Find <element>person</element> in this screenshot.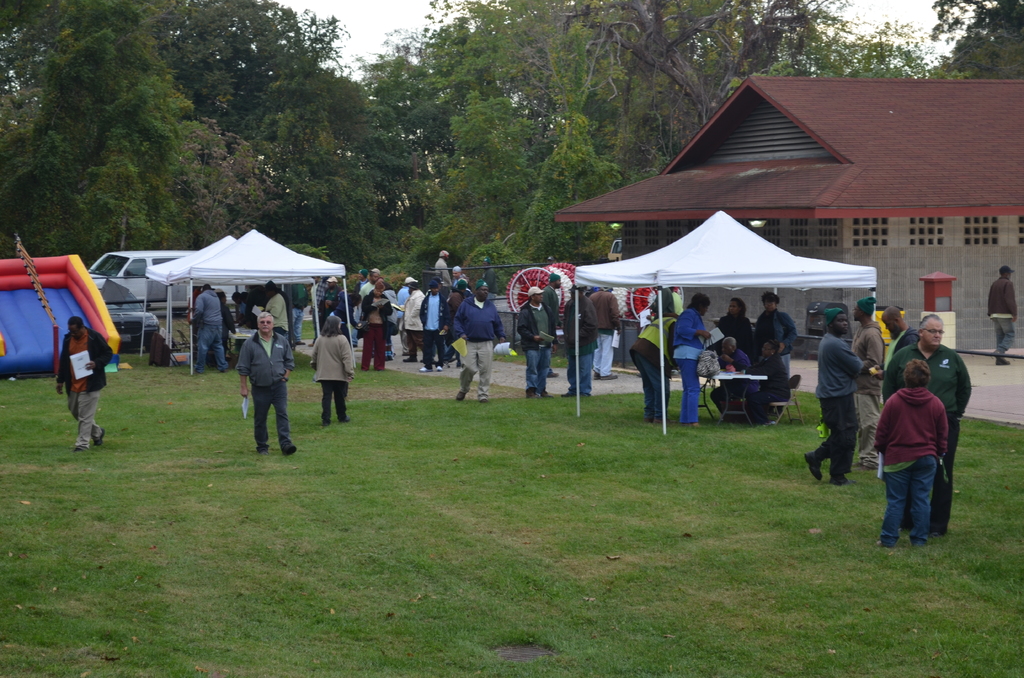
The bounding box for <element>person</element> is 191 286 230 372.
